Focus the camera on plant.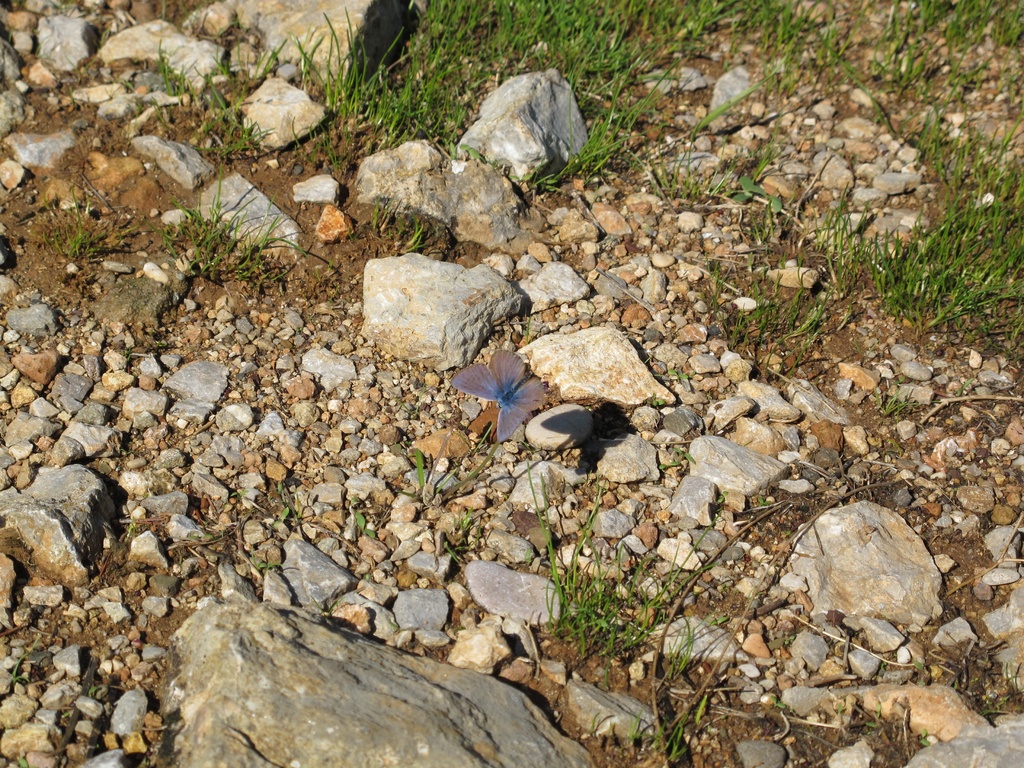
Focus region: 646:392:665:405.
